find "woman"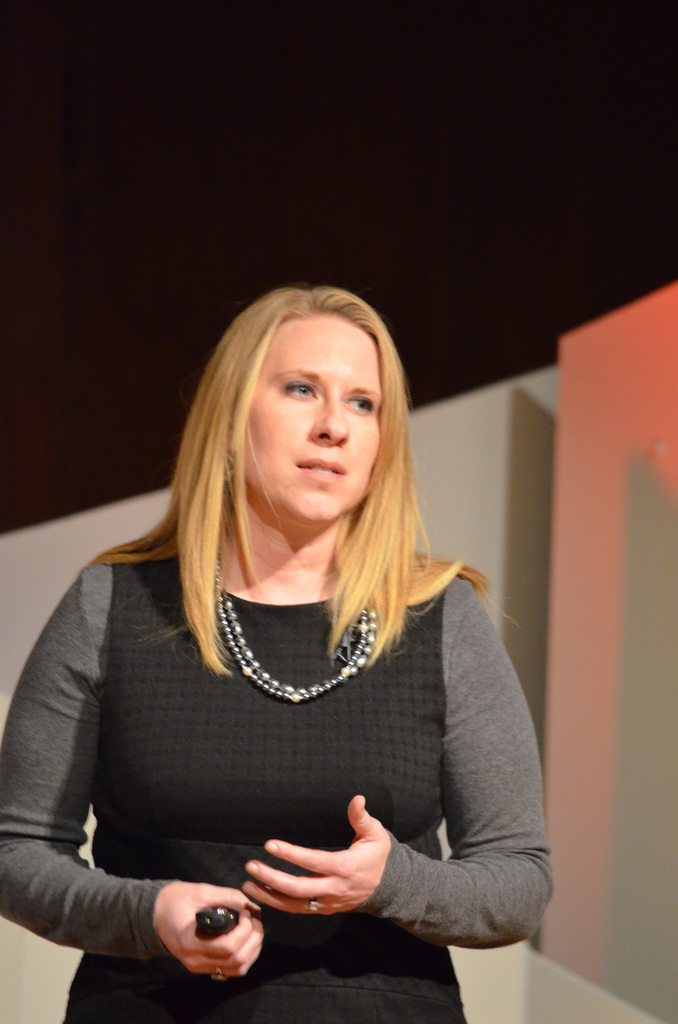
<box>26,280,575,1023</box>
